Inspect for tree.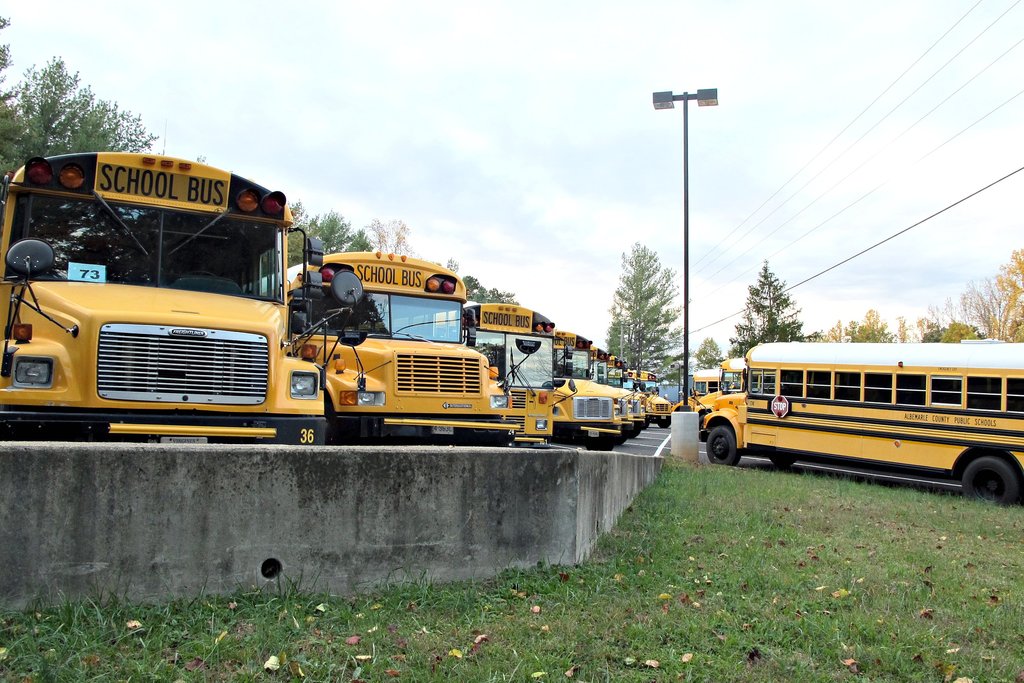
Inspection: 941:239:1023:347.
